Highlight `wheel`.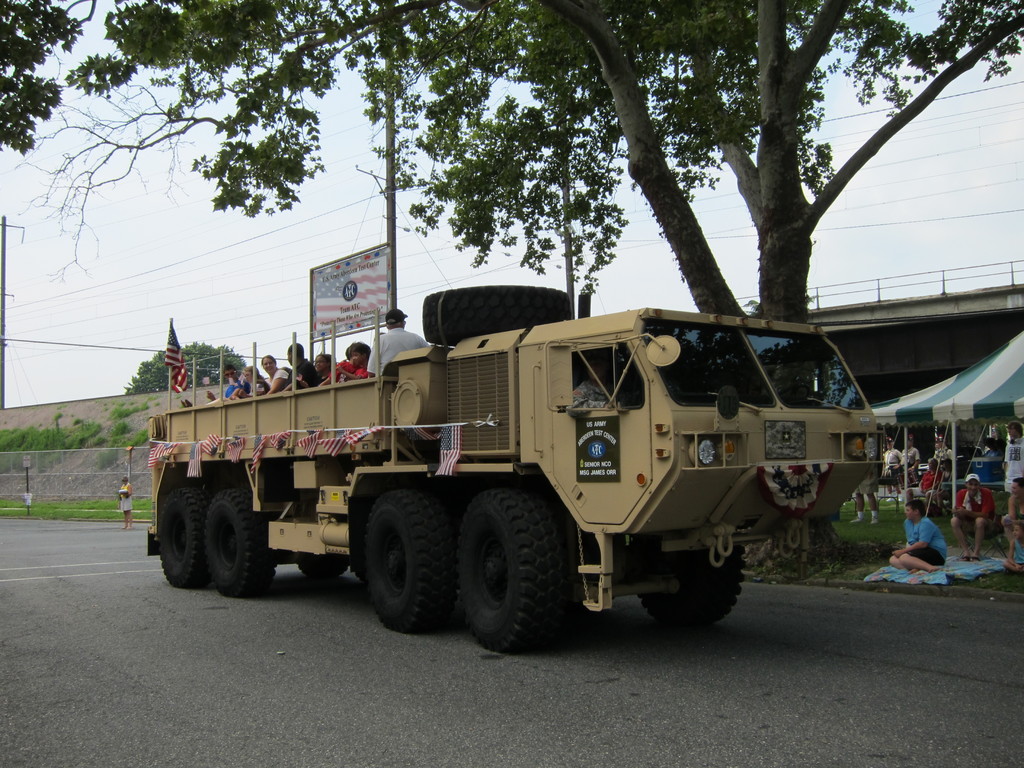
Highlighted region: 153:477:218:586.
